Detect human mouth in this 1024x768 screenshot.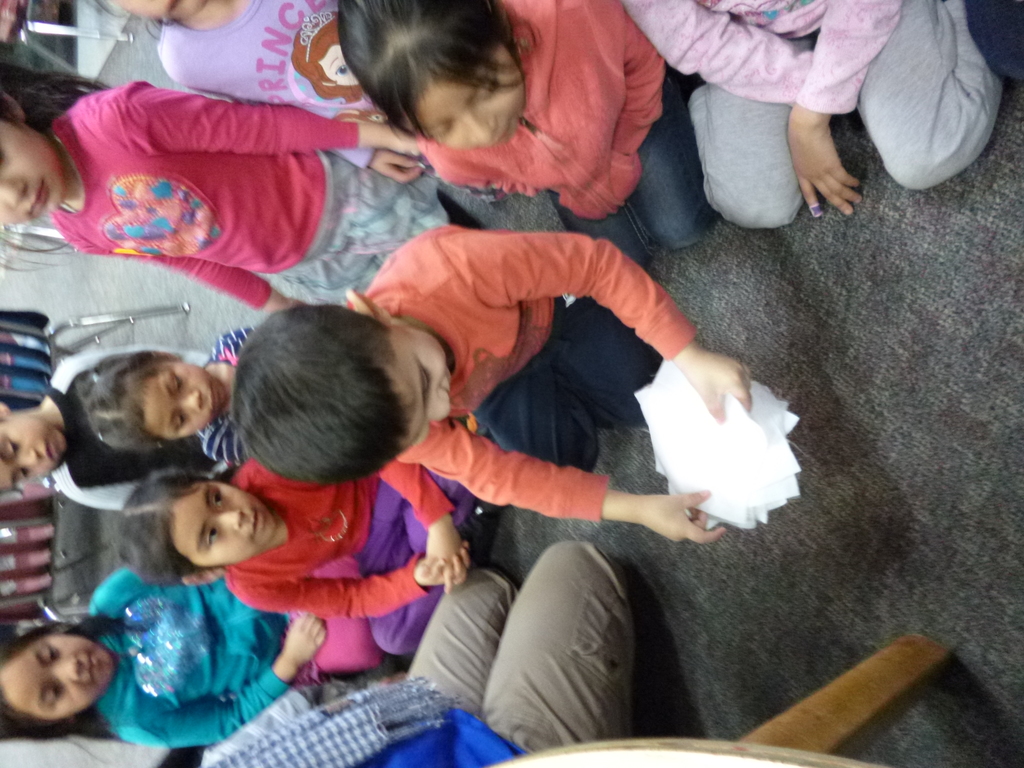
Detection: {"x1": 45, "y1": 440, "x2": 59, "y2": 463}.
